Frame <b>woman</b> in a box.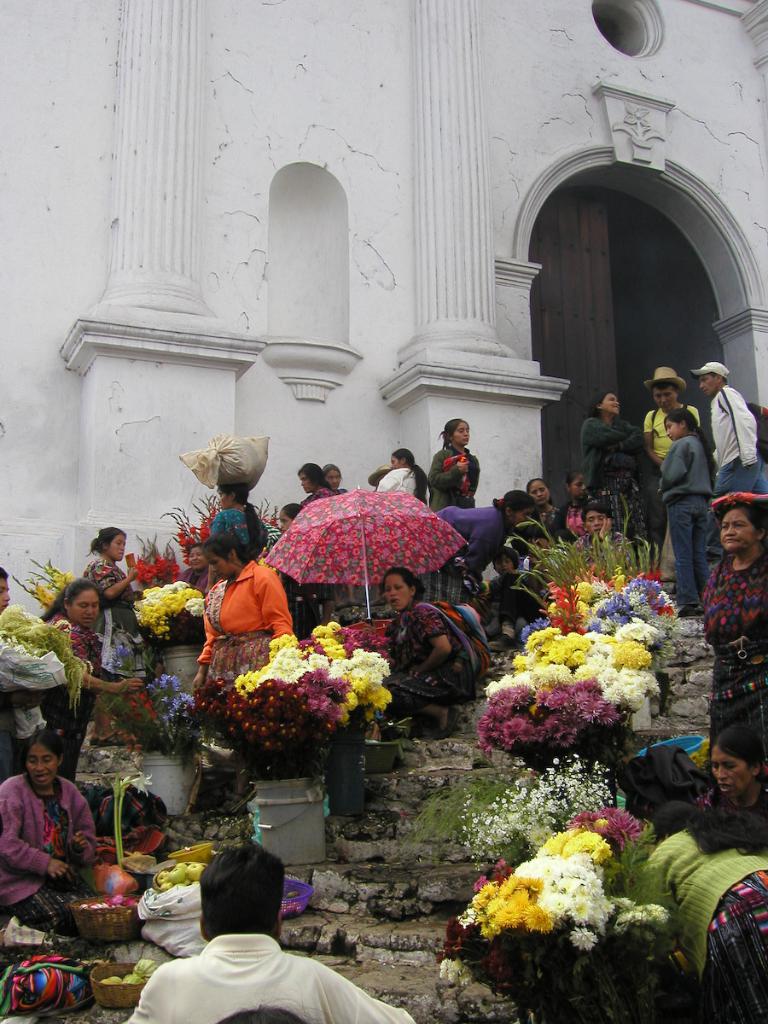
(265, 500, 304, 550).
